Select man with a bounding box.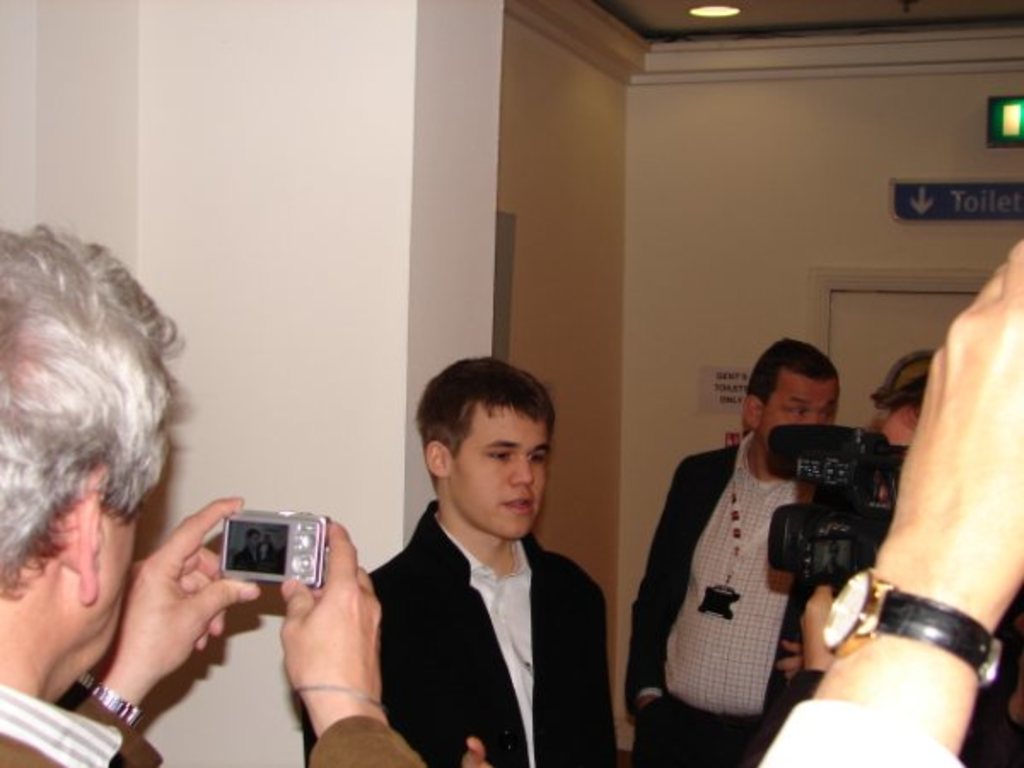
box=[0, 222, 439, 766].
